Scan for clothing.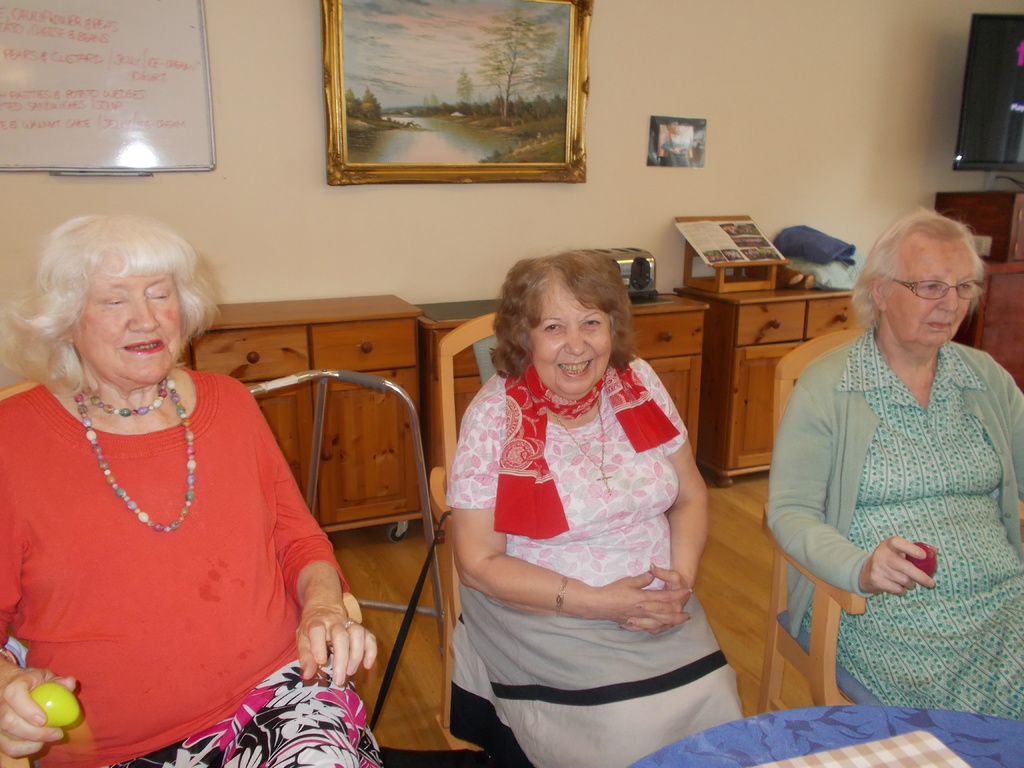
Scan result: box(451, 371, 742, 767).
